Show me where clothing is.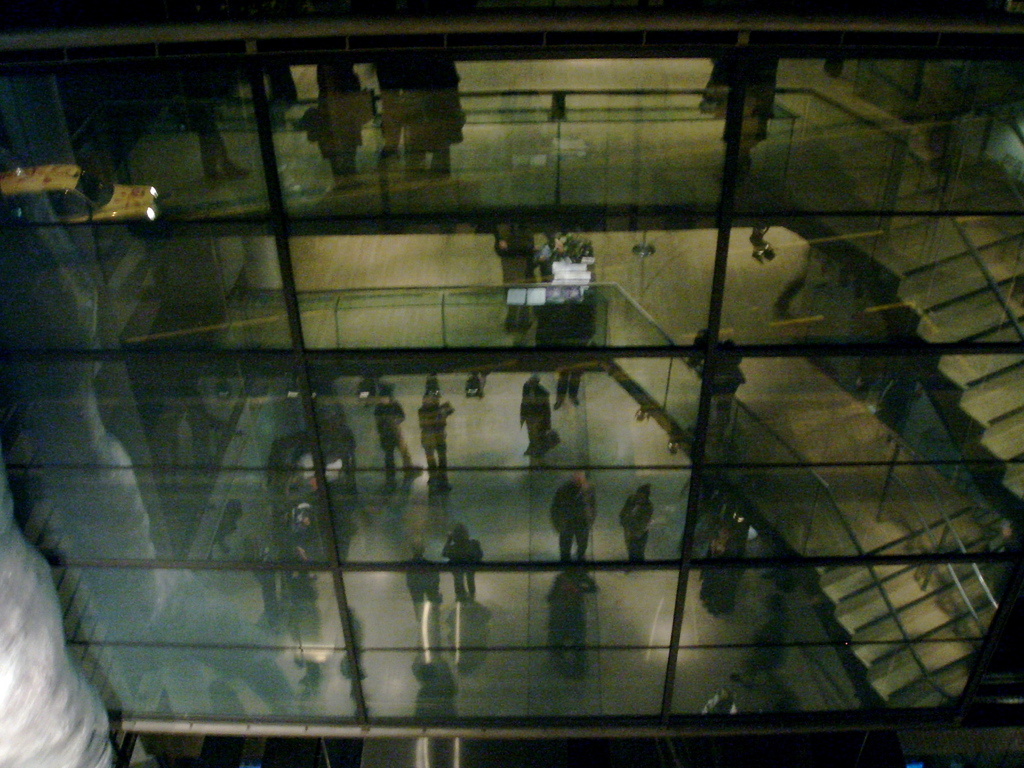
clothing is at <bbox>415, 660, 463, 714</bbox>.
